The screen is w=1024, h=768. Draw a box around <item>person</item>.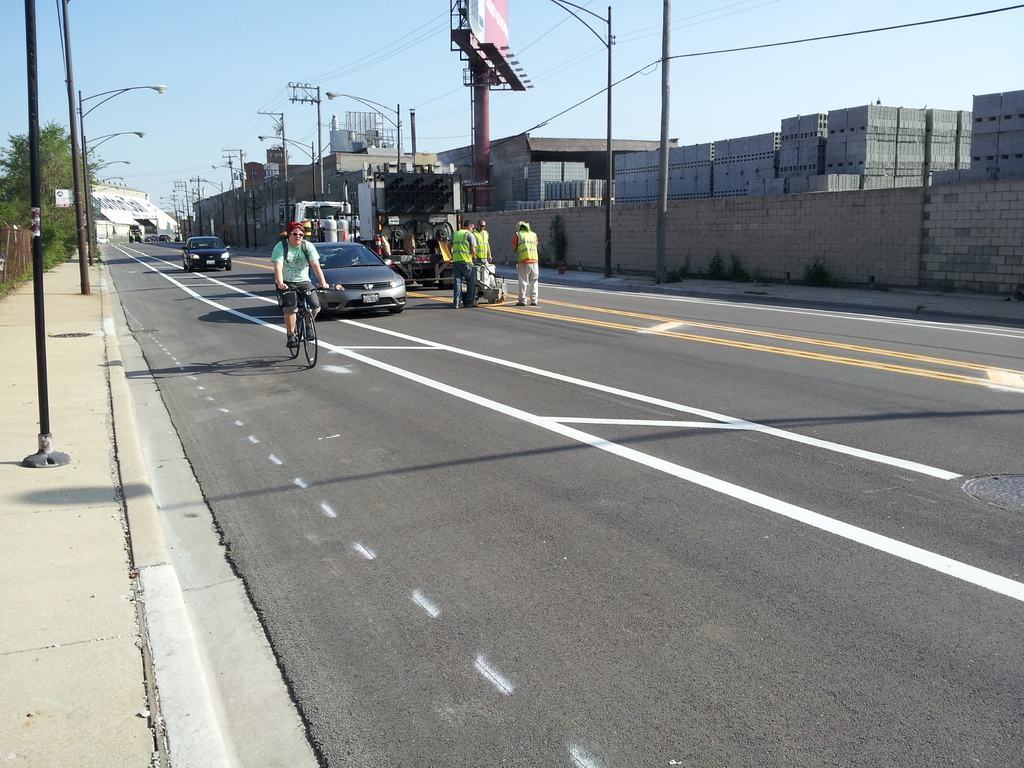
273,209,327,354.
